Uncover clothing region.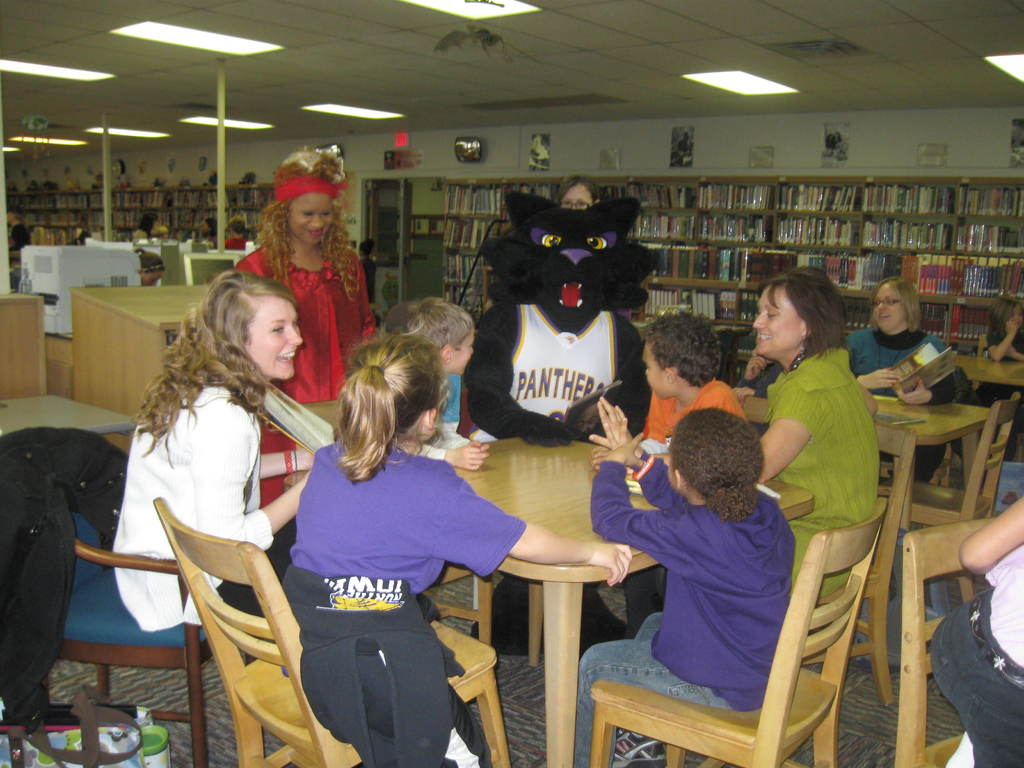
Uncovered: 579 454 792 767.
